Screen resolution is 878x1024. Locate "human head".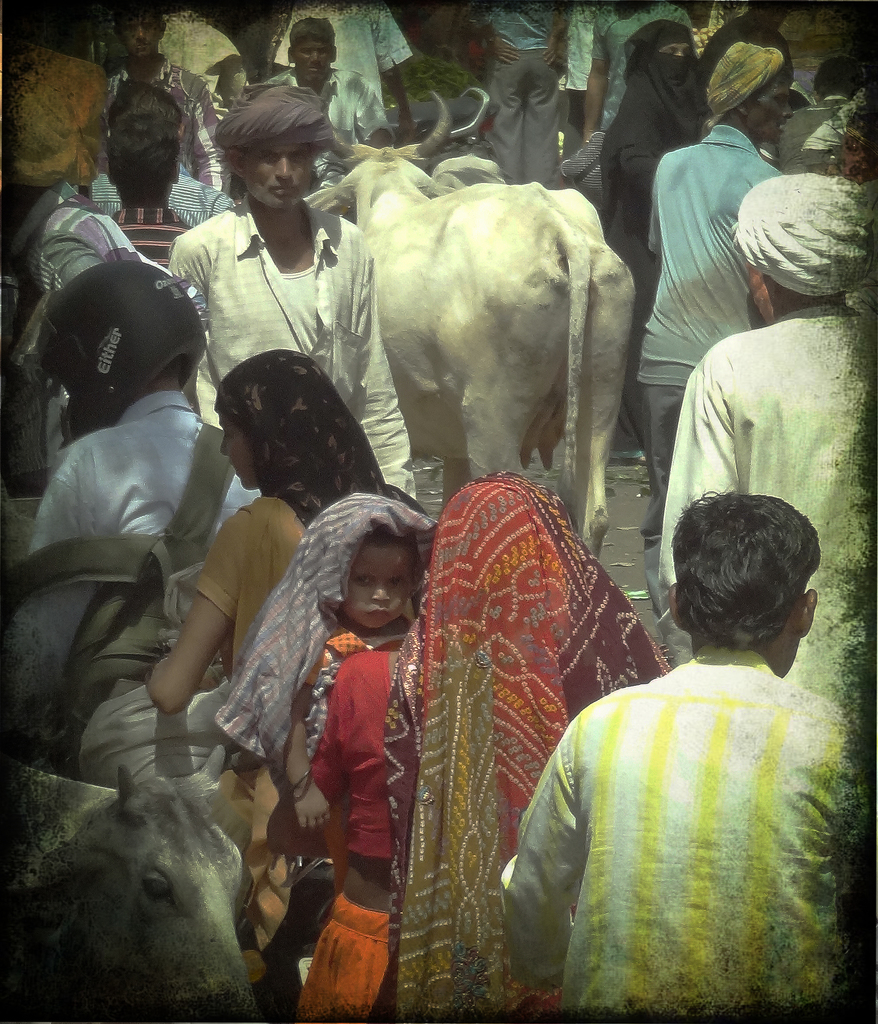
bbox=[103, 106, 177, 205].
